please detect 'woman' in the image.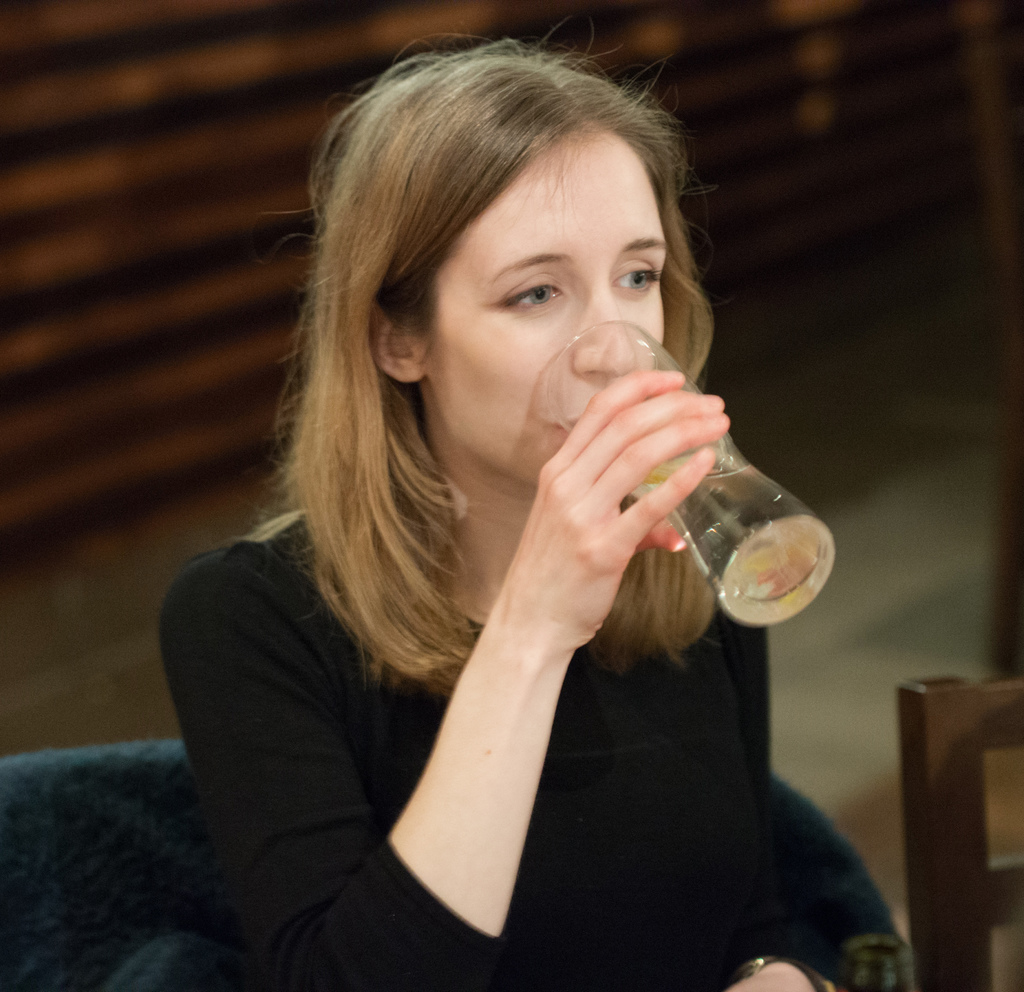
detection(131, 20, 880, 991).
